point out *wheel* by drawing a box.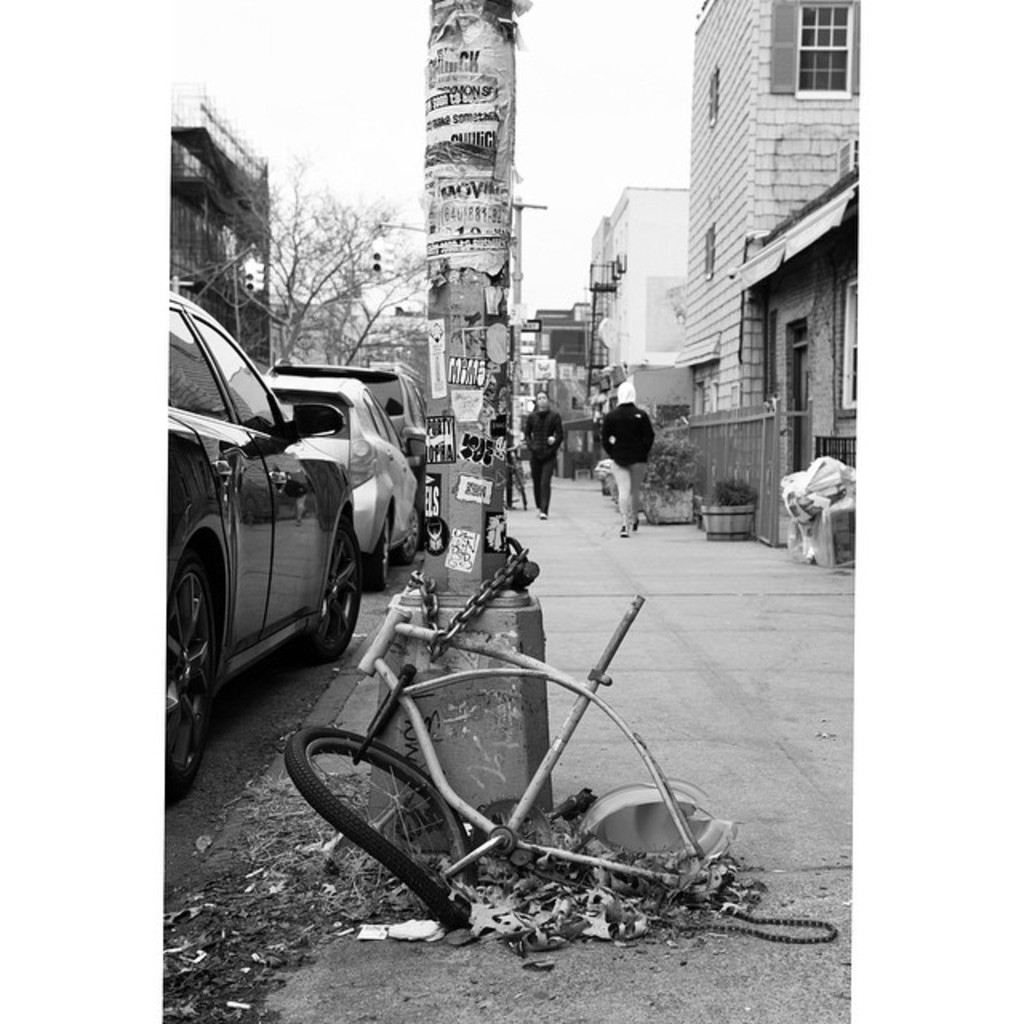
BBox(162, 510, 227, 749).
